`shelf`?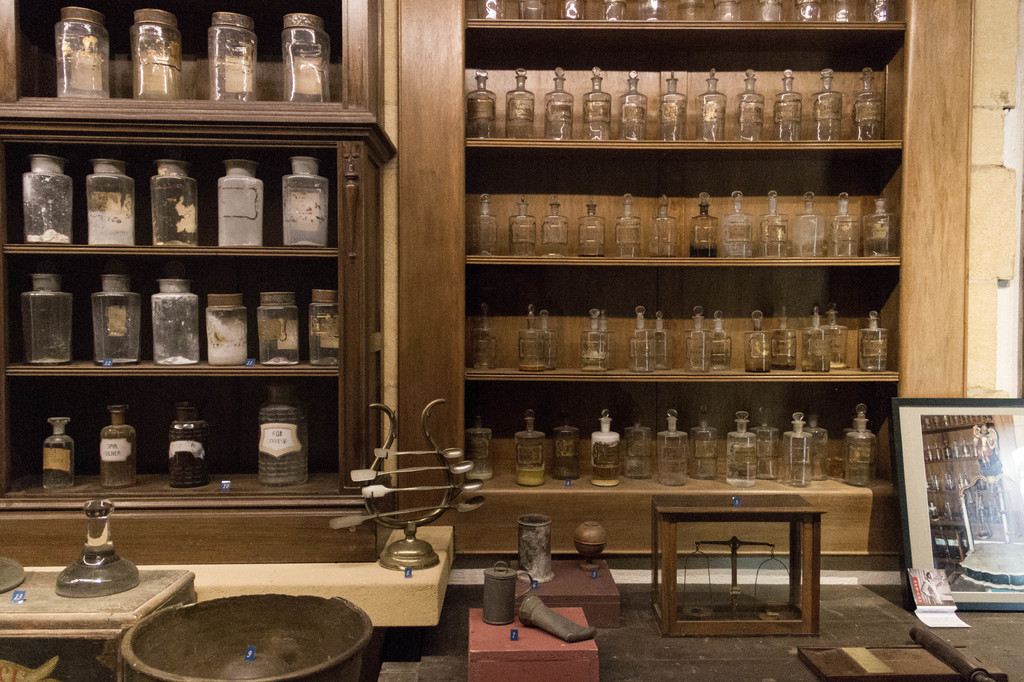
BBox(0, 144, 348, 260)
